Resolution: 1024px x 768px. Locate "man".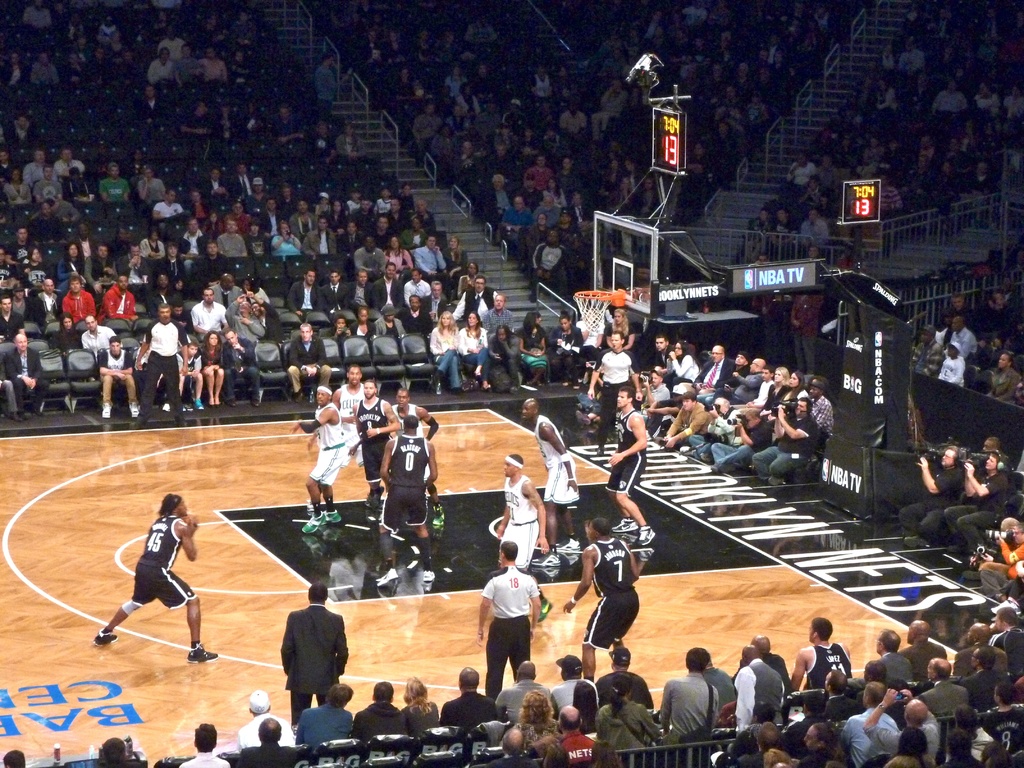
(786,620,853,689).
